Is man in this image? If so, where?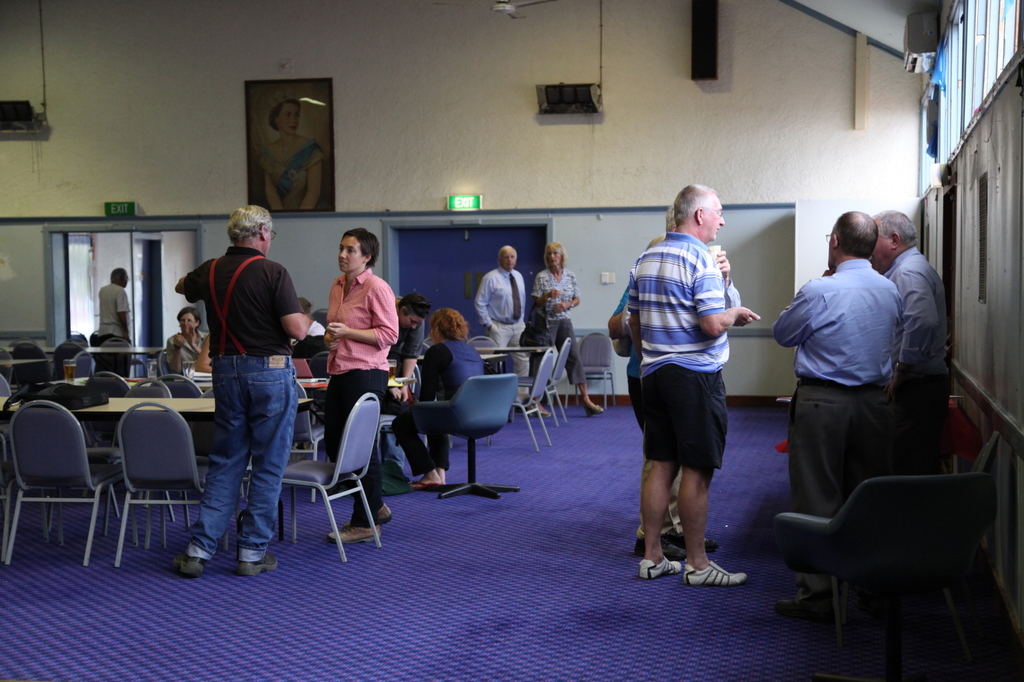
Yes, at [left=610, top=204, right=745, bottom=562].
